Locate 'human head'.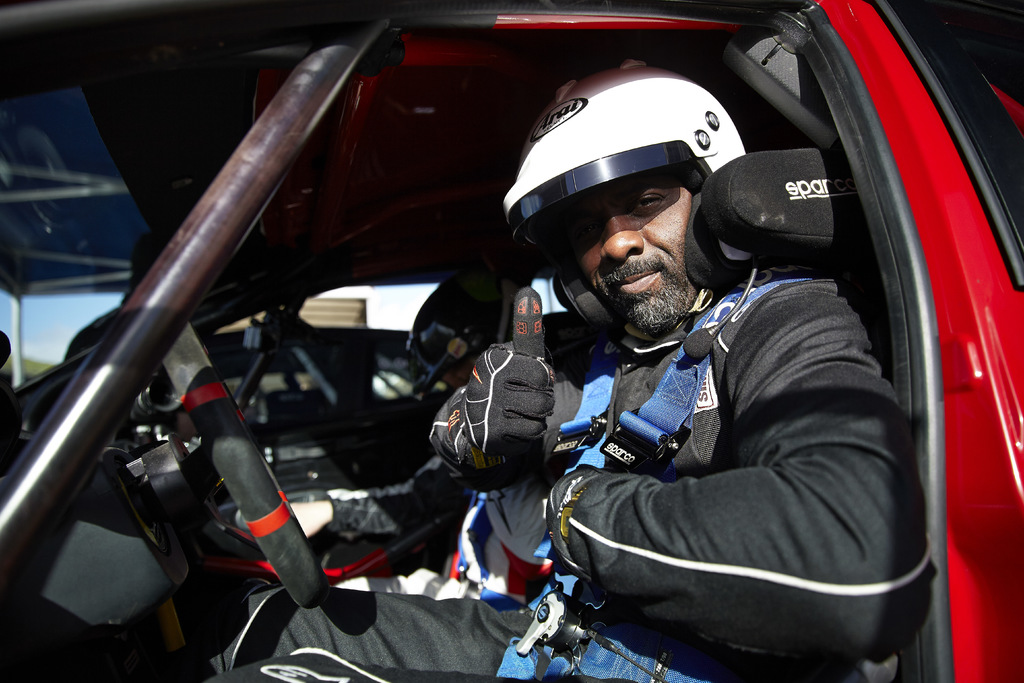
Bounding box: box=[575, 188, 698, 342].
